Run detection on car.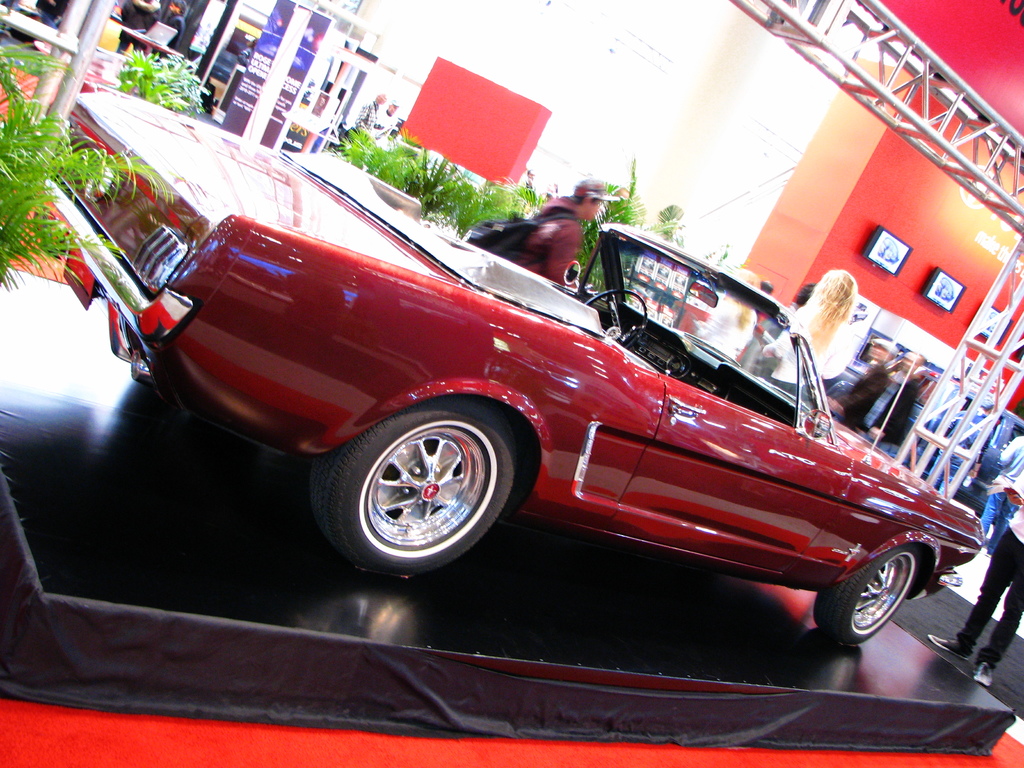
Result: crop(38, 42, 983, 646).
